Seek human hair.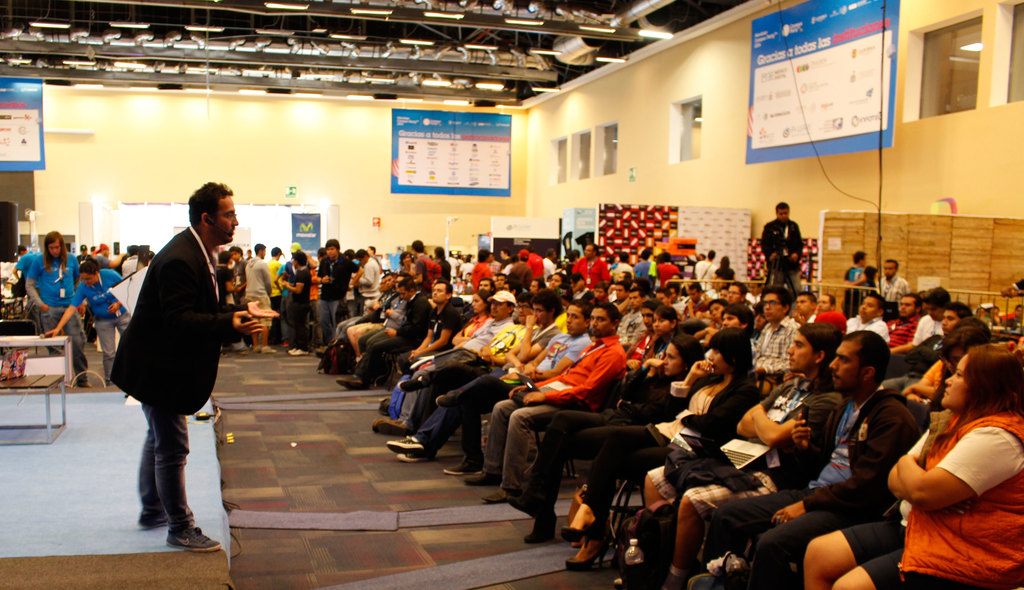
rect(588, 242, 600, 257).
